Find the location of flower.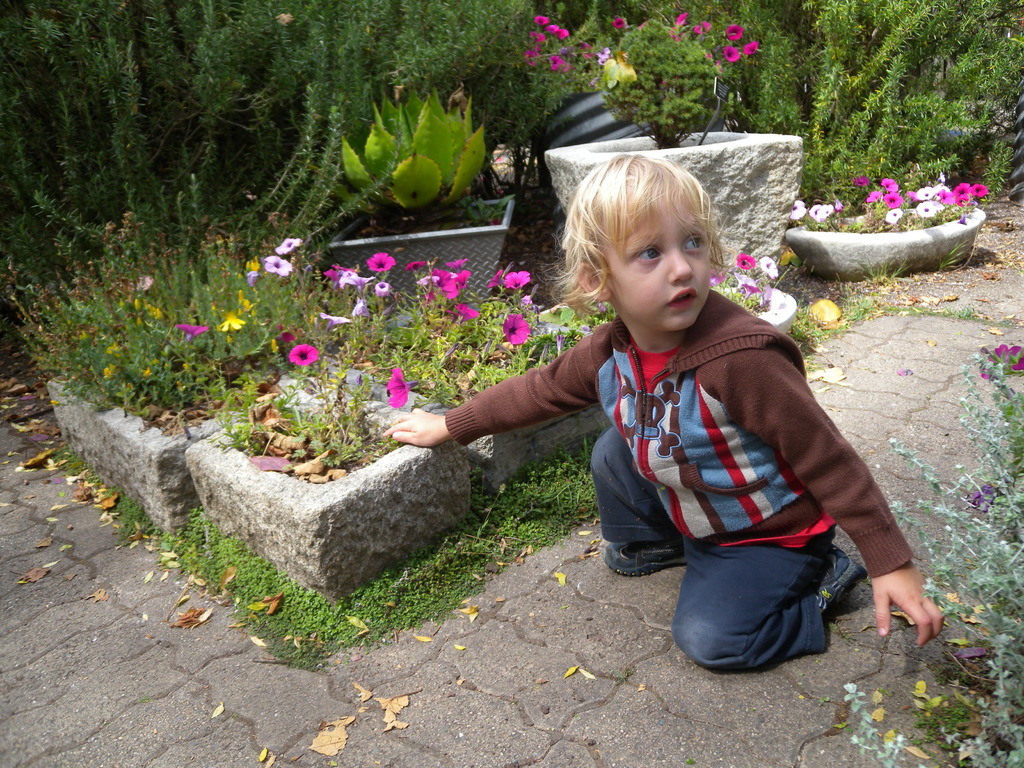
Location: left=266, top=255, right=292, bottom=276.
